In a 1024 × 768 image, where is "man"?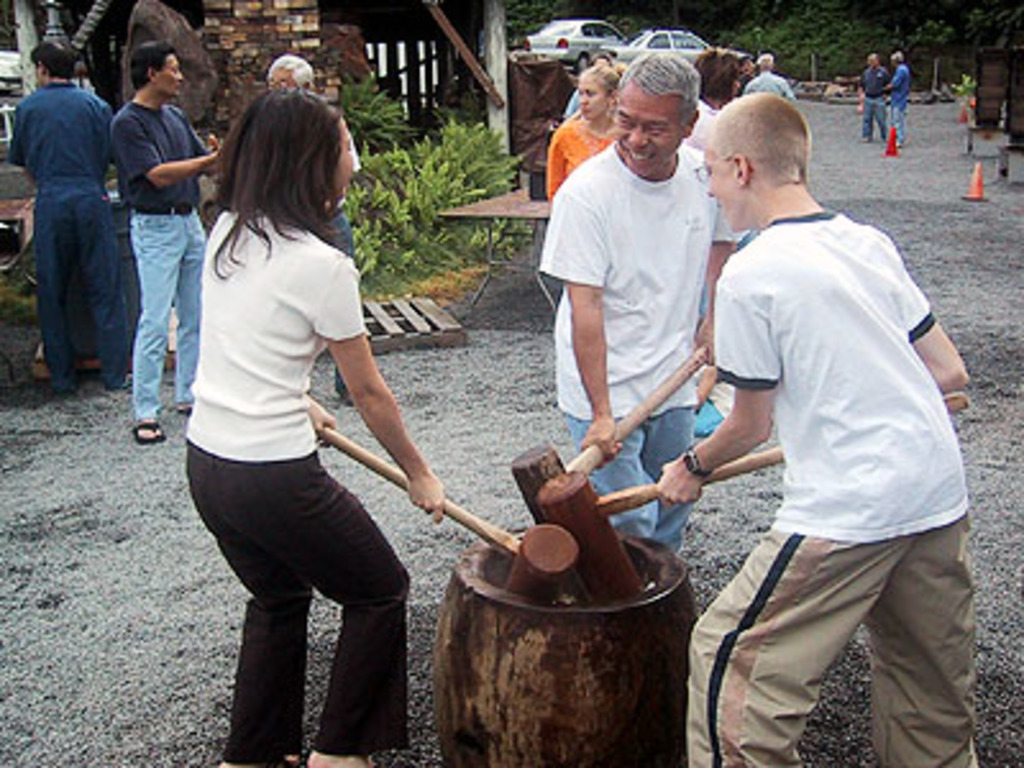
l=538, t=46, r=735, b=556.
